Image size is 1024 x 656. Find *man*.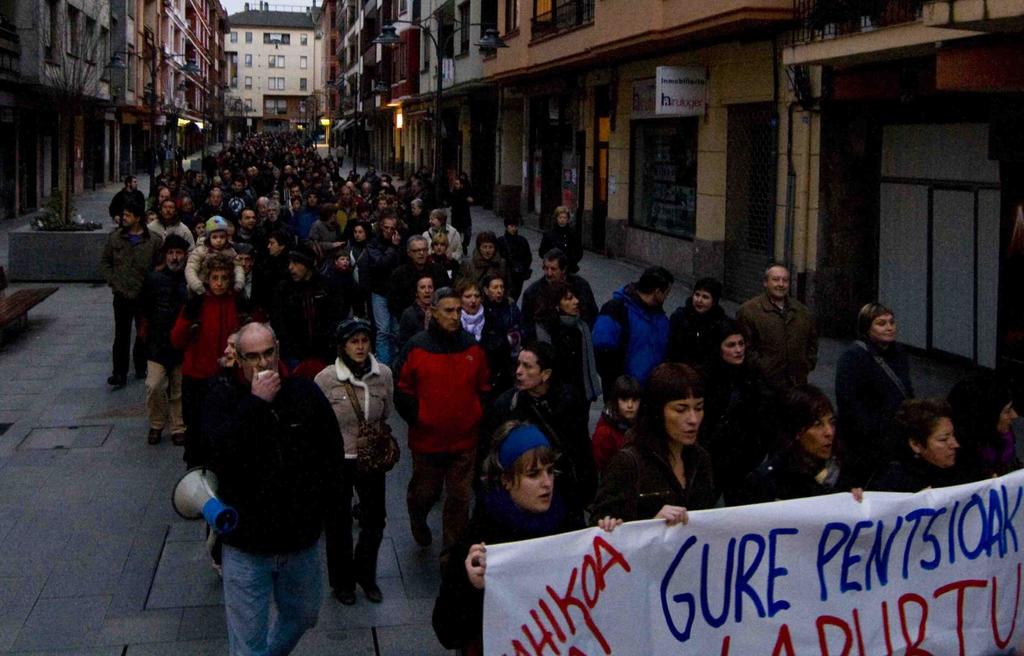
BBox(181, 138, 189, 160).
